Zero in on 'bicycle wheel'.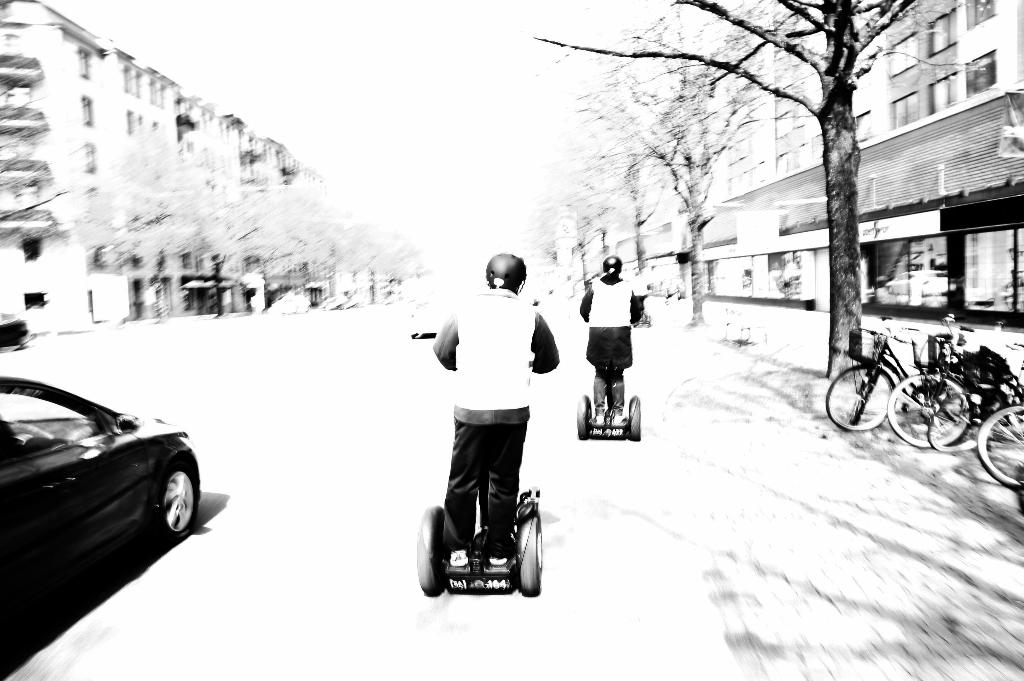
Zeroed in: x1=824 y1=365 x2=896 y2=431.
